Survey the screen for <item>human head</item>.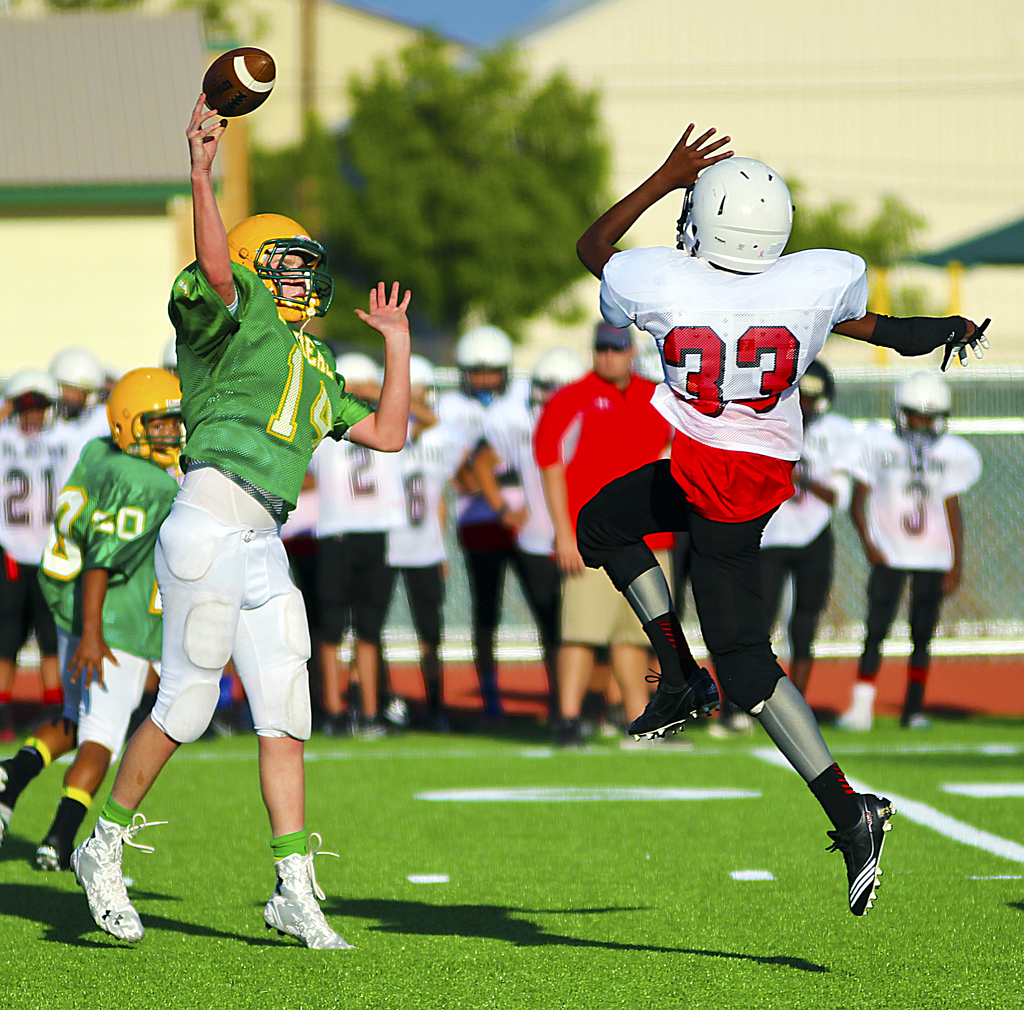
Survey found: locate(897, 365, 950, 436).
